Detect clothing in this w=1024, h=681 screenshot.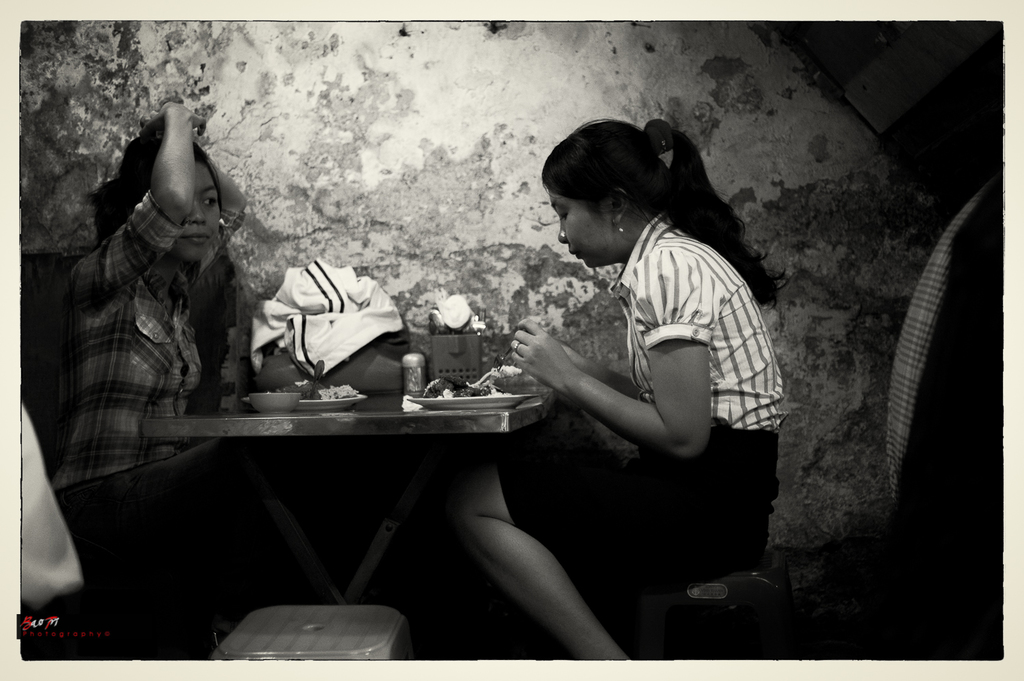
Detection: l=55, t=192, r=274, b=598.
